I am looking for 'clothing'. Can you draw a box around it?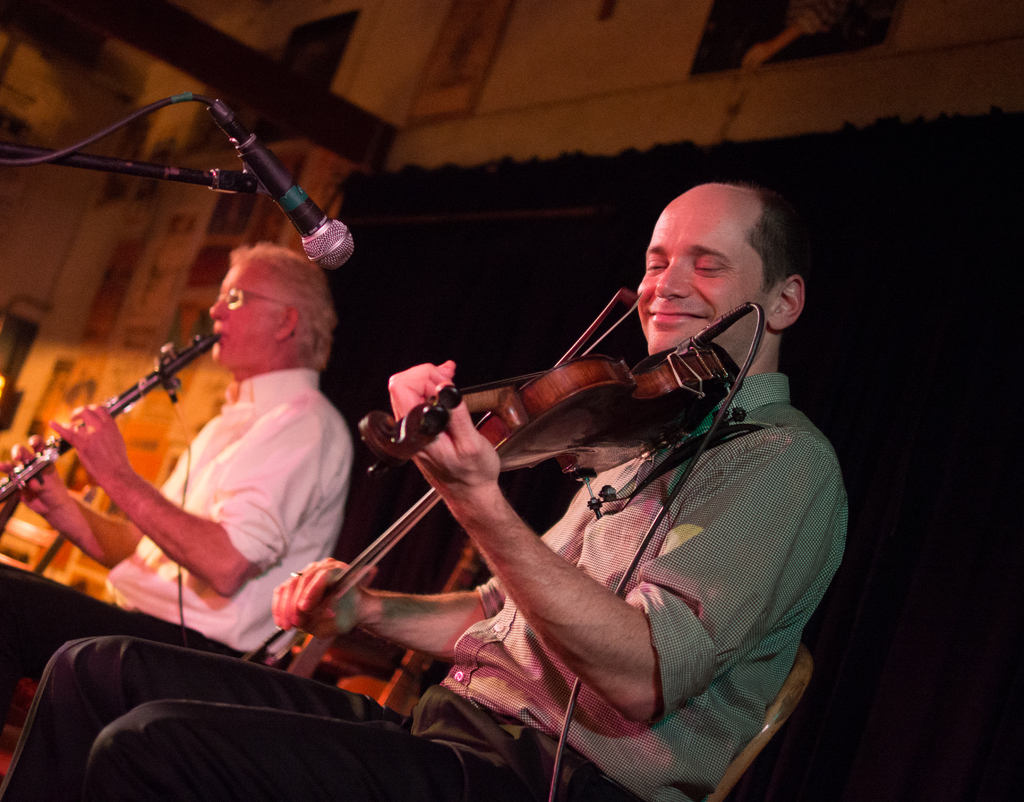
Sure, the bounding box is Rect(0, 359, 847, 796).
